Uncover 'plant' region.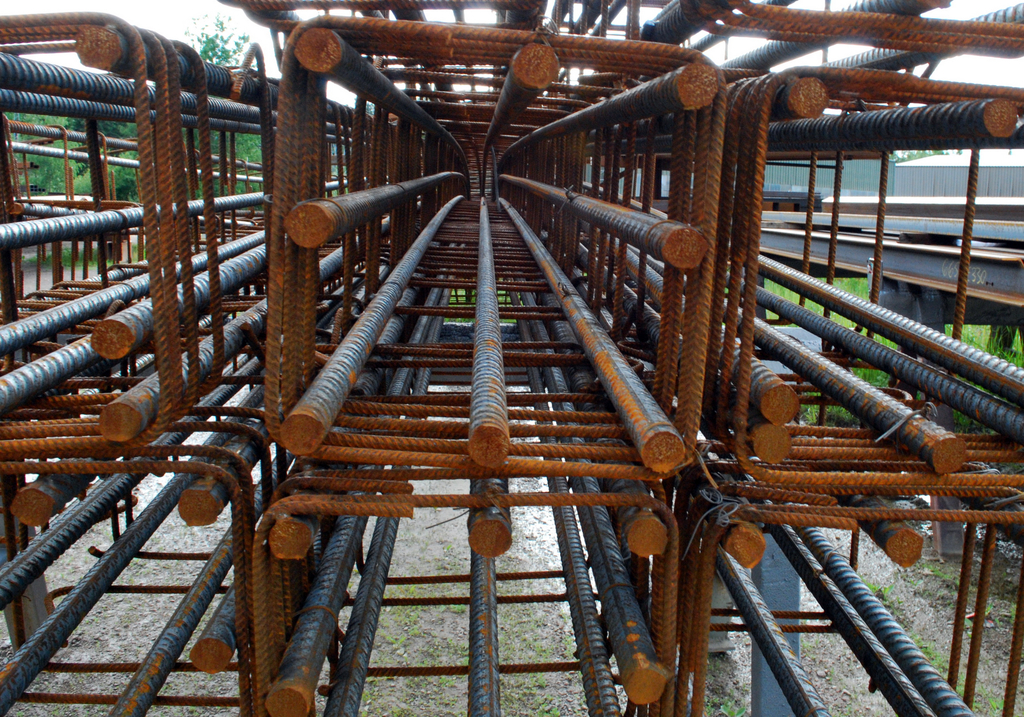
Uncovered: bbox(886, 593, 900, 618).
